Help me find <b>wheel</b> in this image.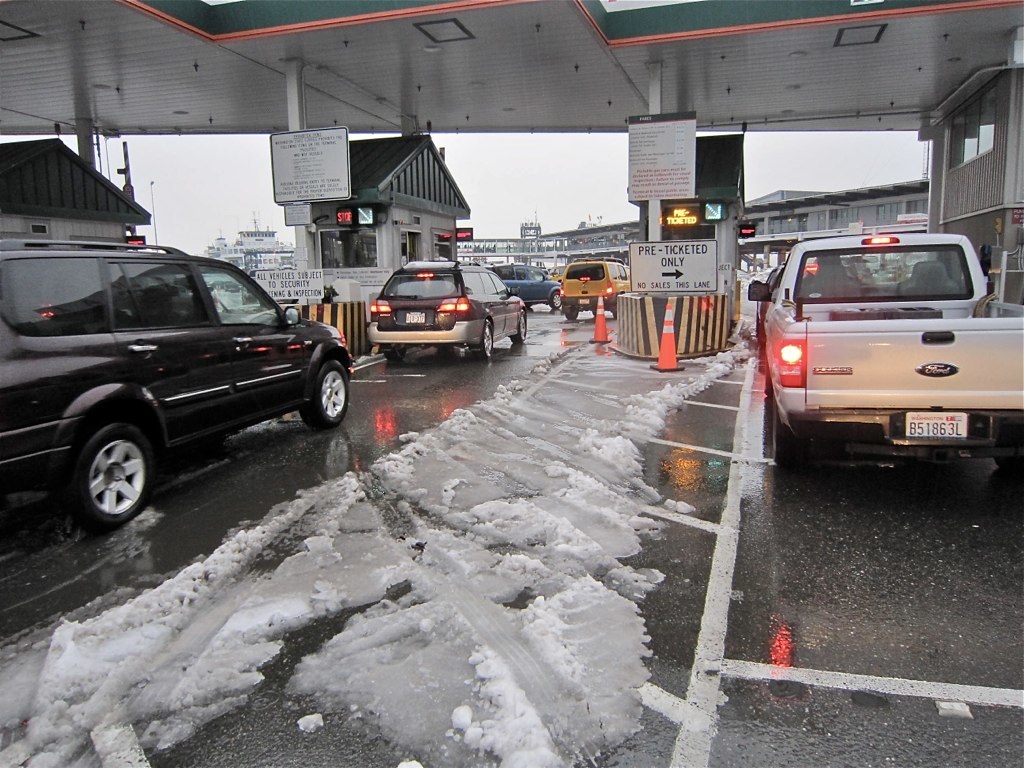
Found it: bbox=(299, 356, 347, 425).
